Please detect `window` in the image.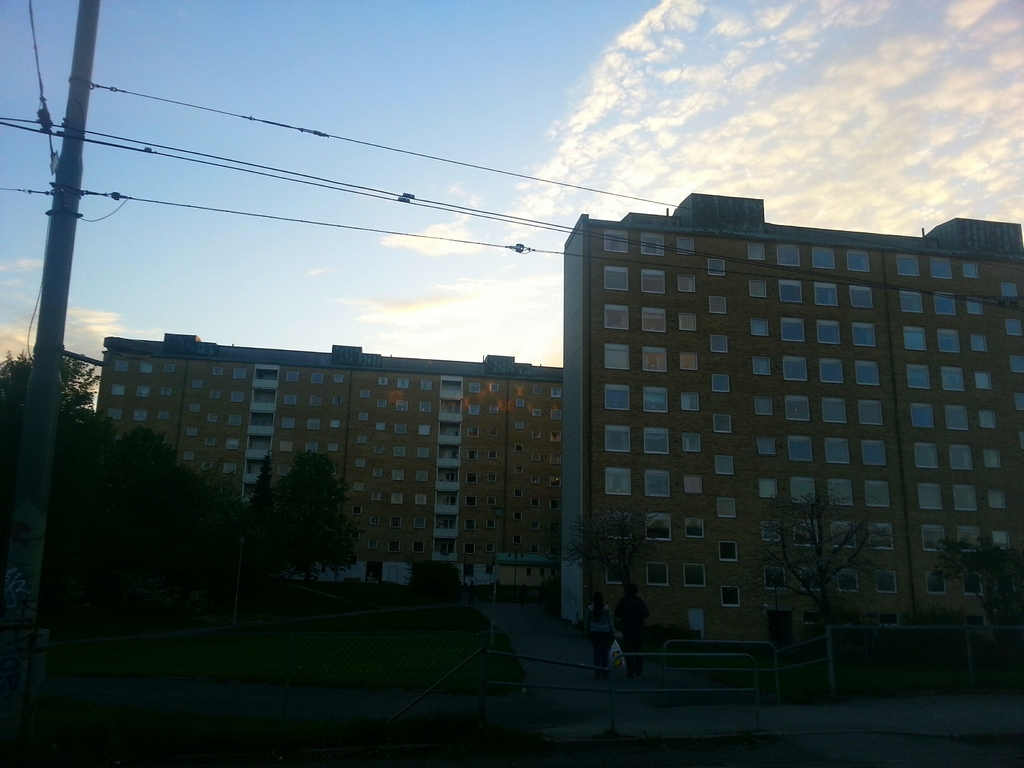
<region>908, 364, 930, 388</region>.
